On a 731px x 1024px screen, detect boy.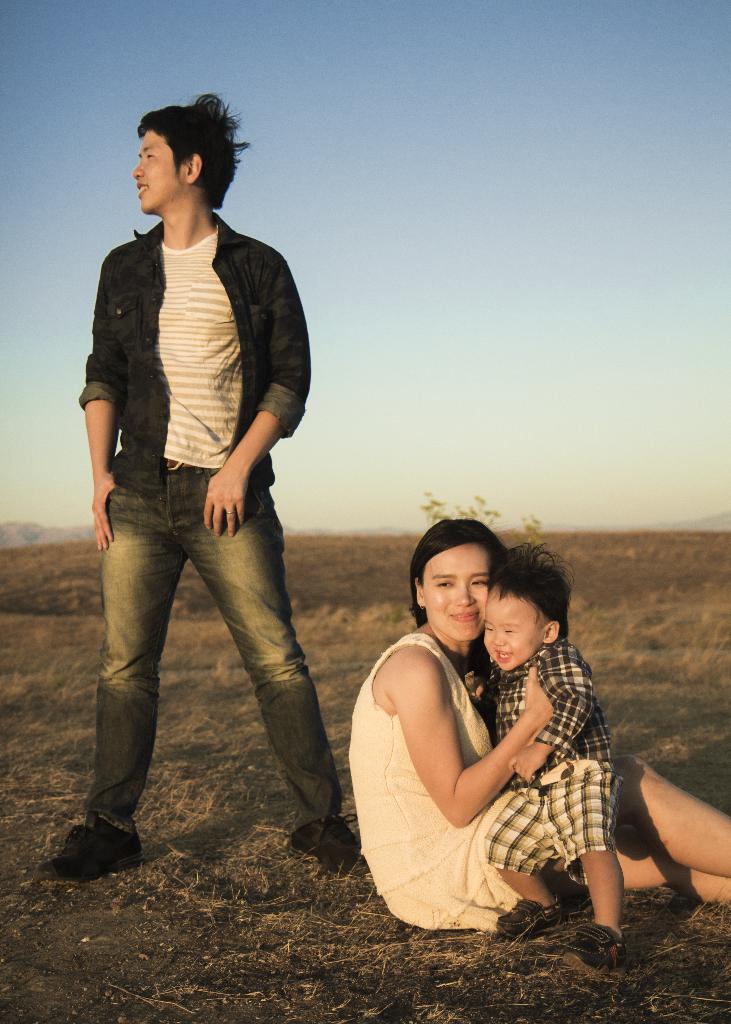
467:533:631:964.
